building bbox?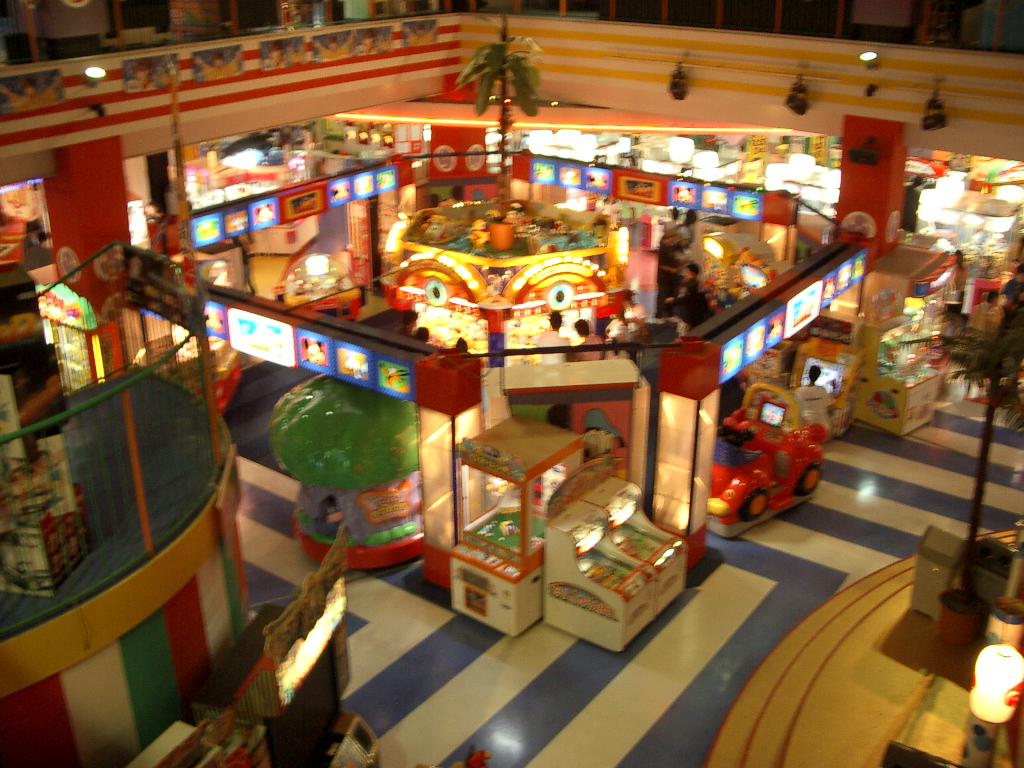
[0,0,1023,767]
